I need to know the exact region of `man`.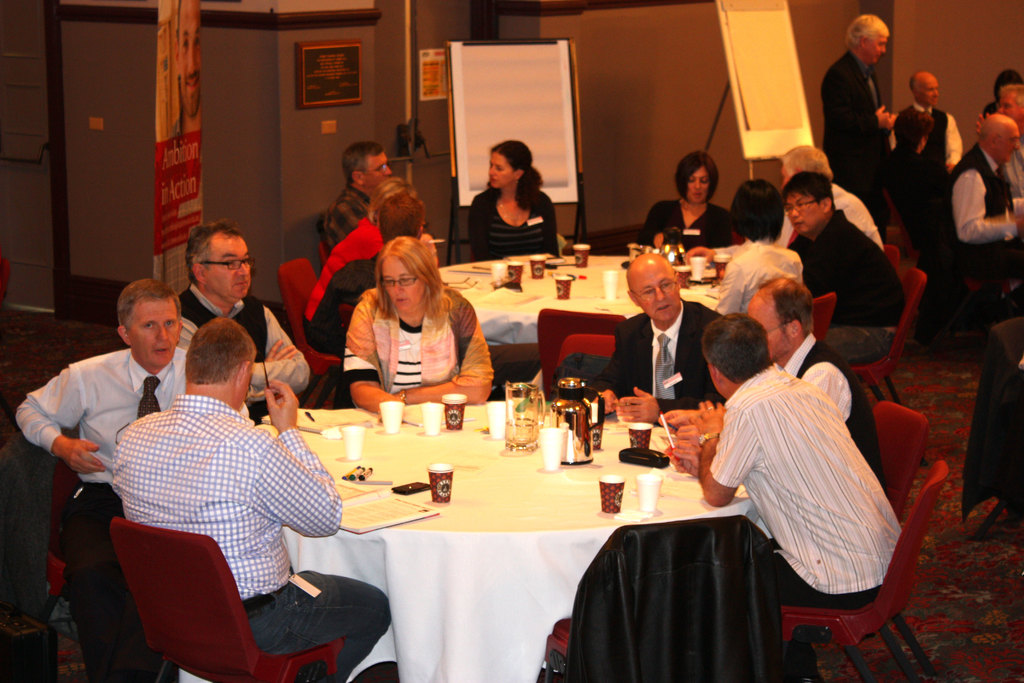
Region: {"left": 15, "top": 277, "right": 249, "bottom": 682}.
